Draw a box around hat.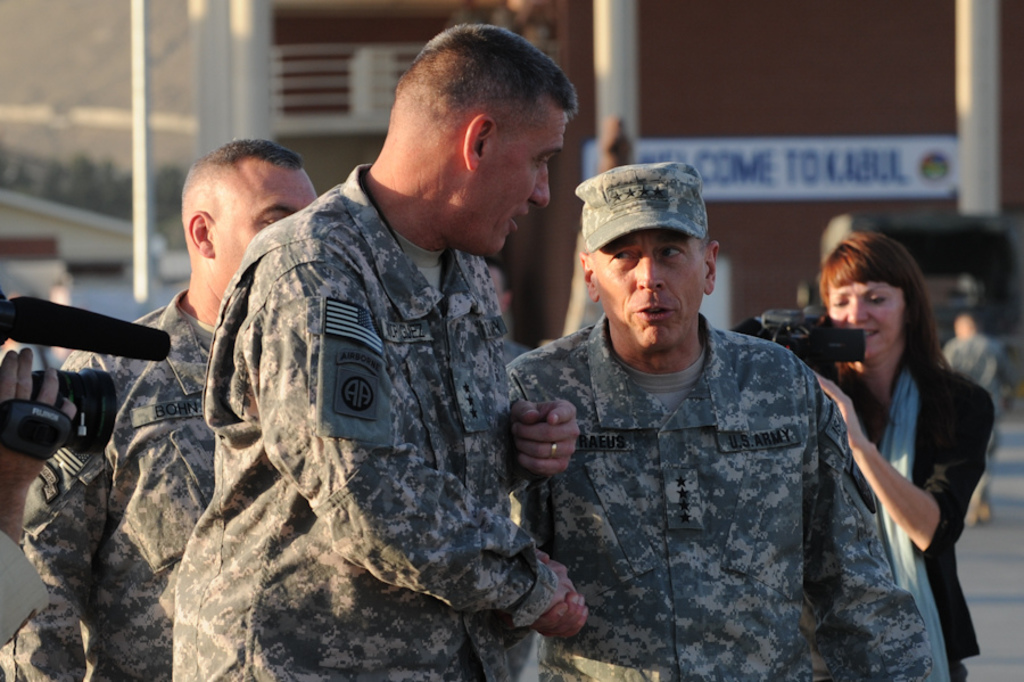
(x1=573, y1=164, x2=705, y2=254).
